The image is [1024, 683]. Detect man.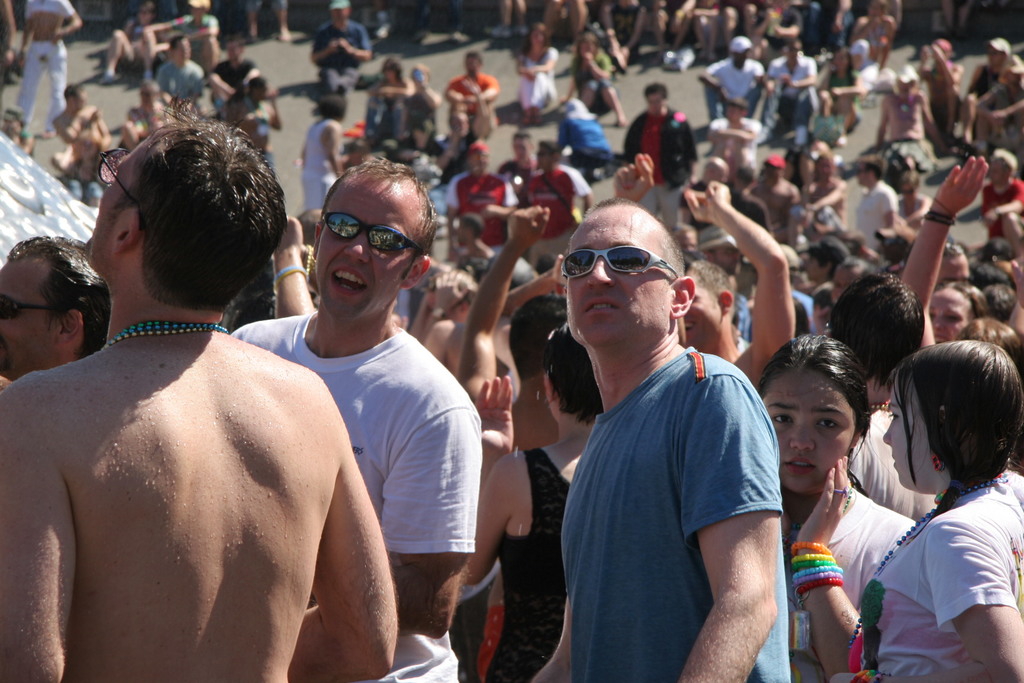
Detection: [502, 132, 589, 254].
